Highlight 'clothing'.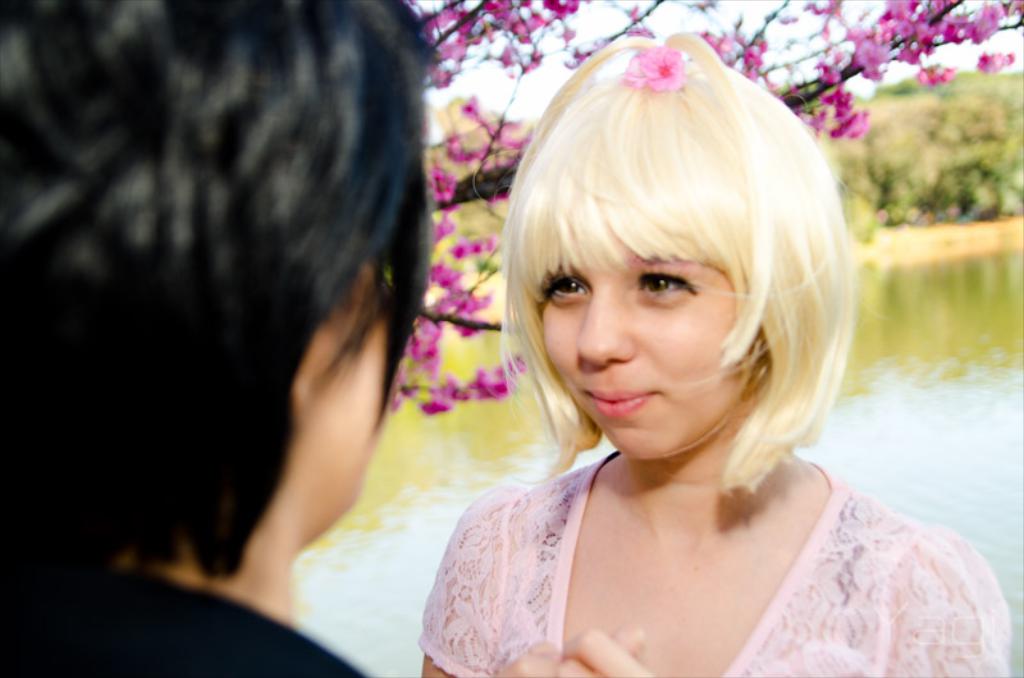
Highlighted region: {"left": 436, "top": 435, "right": 1009, "bottom": 664}.
